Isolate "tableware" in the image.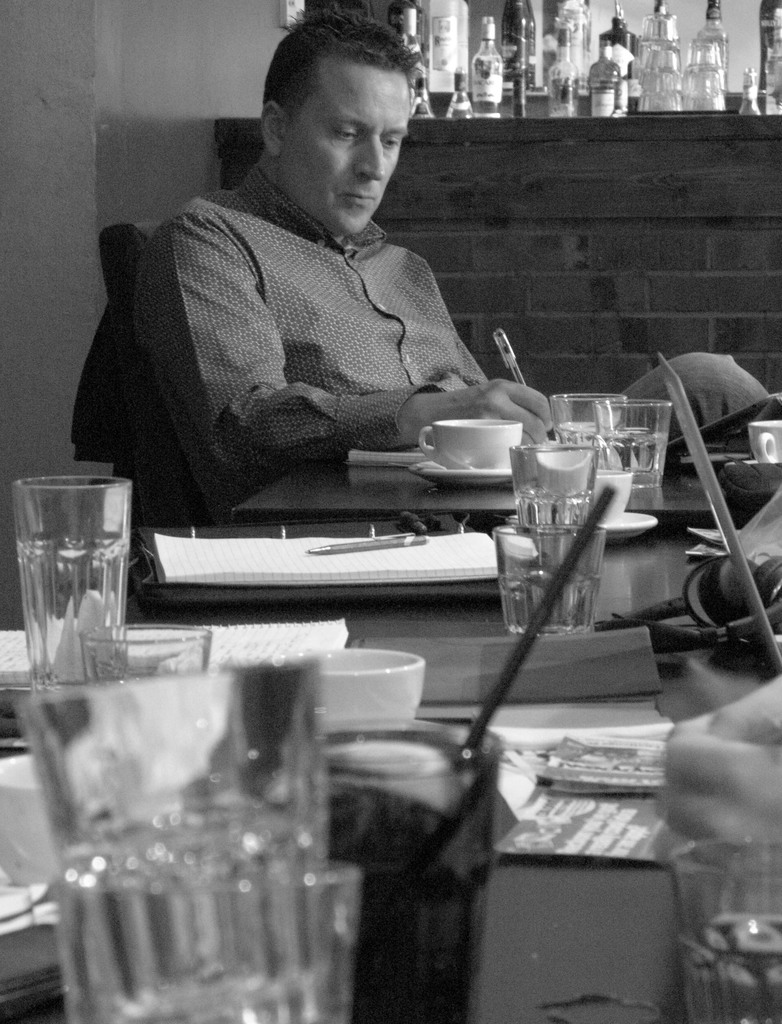
Isolated region: (14,620,391,1018).
